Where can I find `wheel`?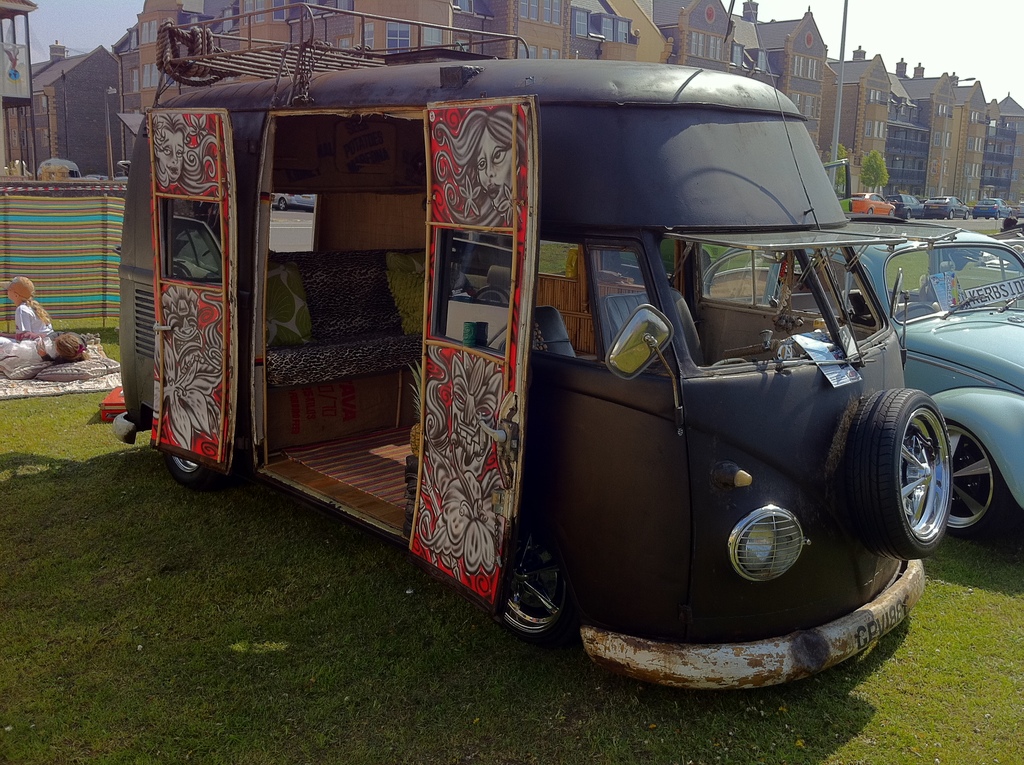
You can find it at [945,417,1011,536].
